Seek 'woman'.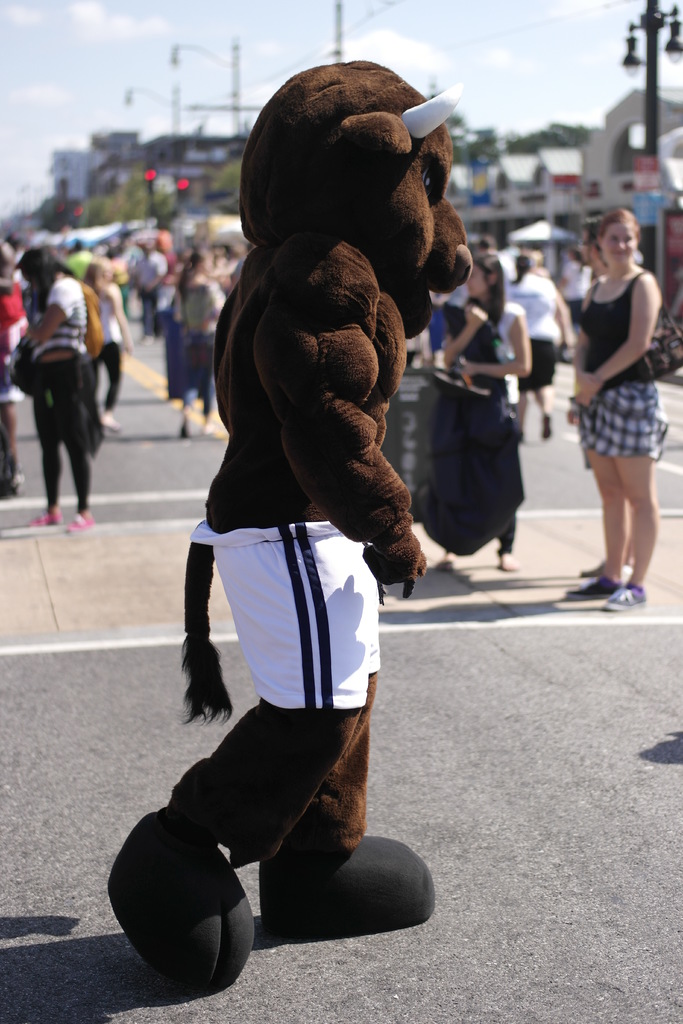
x1=573 y1=209 x2=670 y2=608.
